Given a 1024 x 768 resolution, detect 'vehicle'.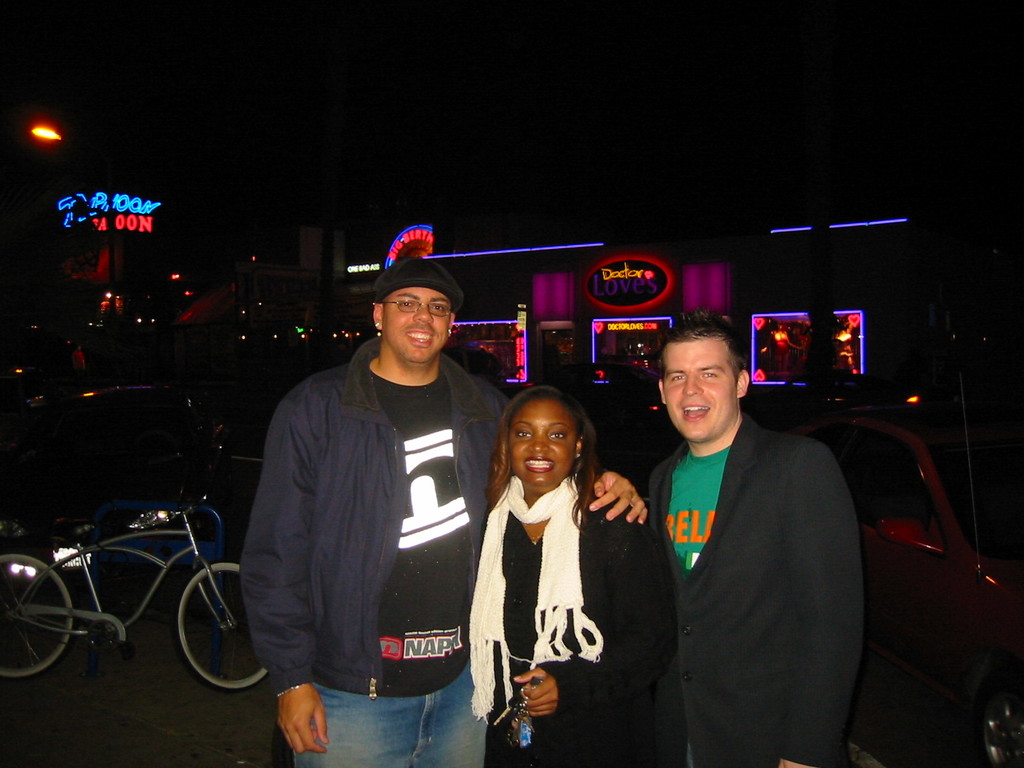
<bbox>0, 385, 227, 593</bbox>.
